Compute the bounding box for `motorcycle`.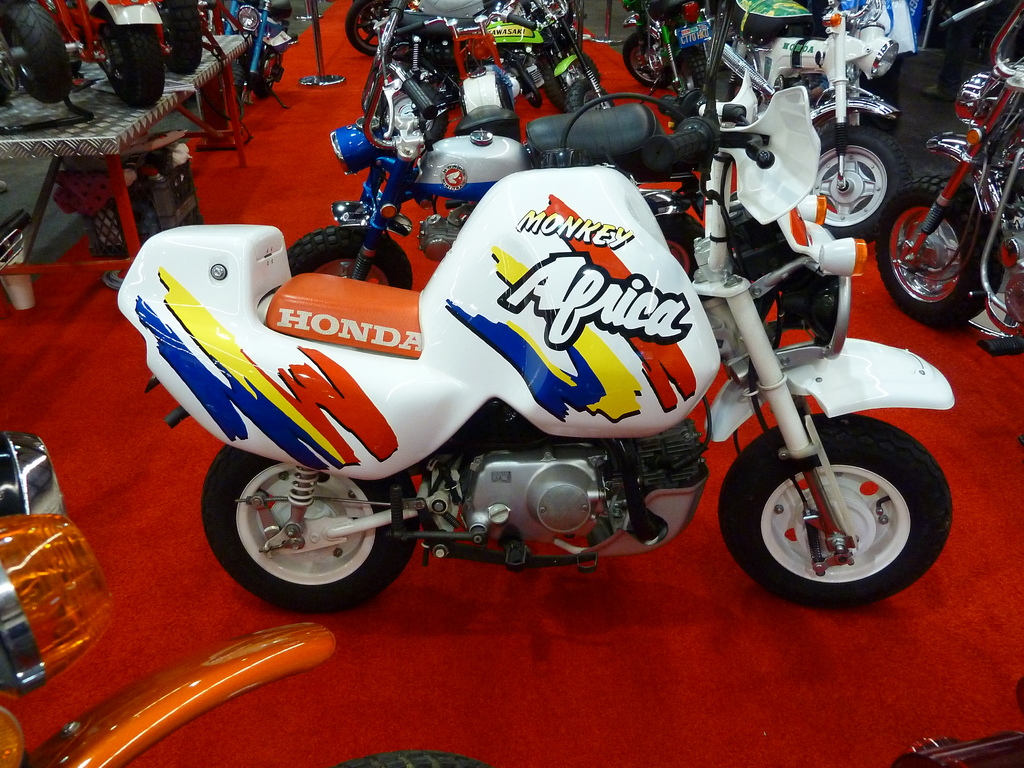
left=289, top=11, right=715, bottom=286.
